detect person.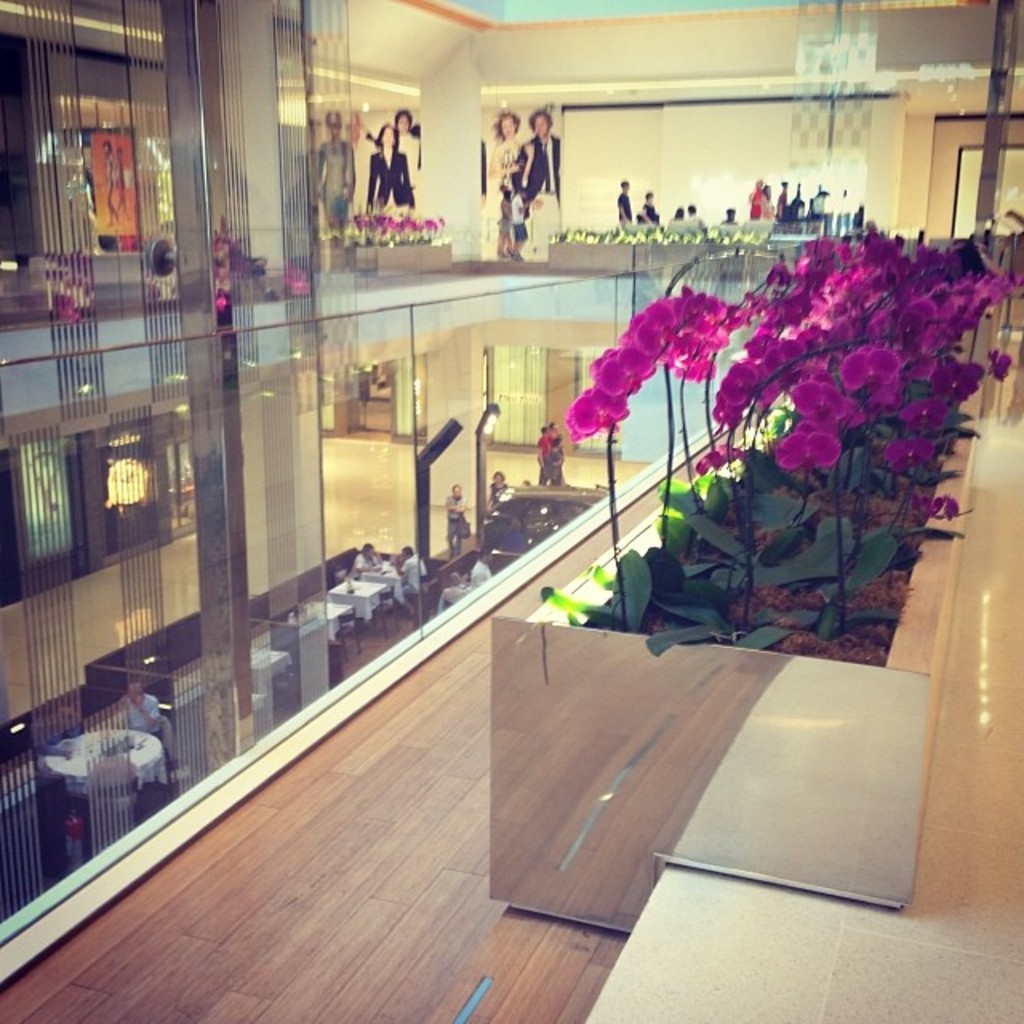
Detected at (771, 178, 789, 222).
